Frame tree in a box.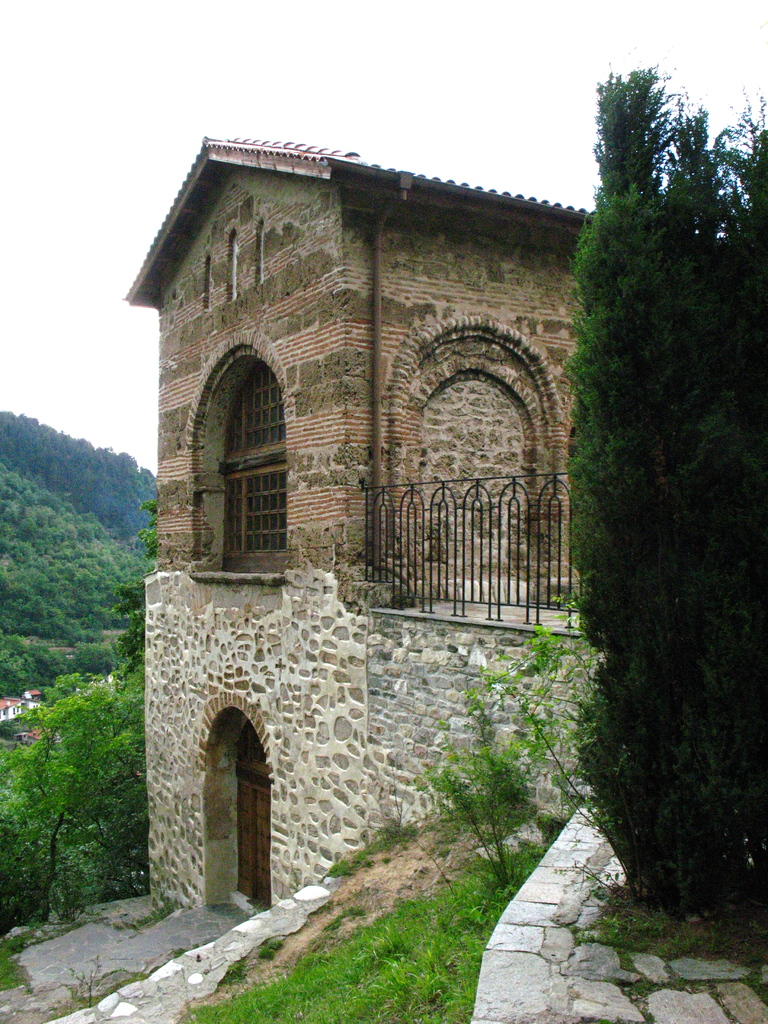
<bbox>556, 35, 742, 909</bbox>.
